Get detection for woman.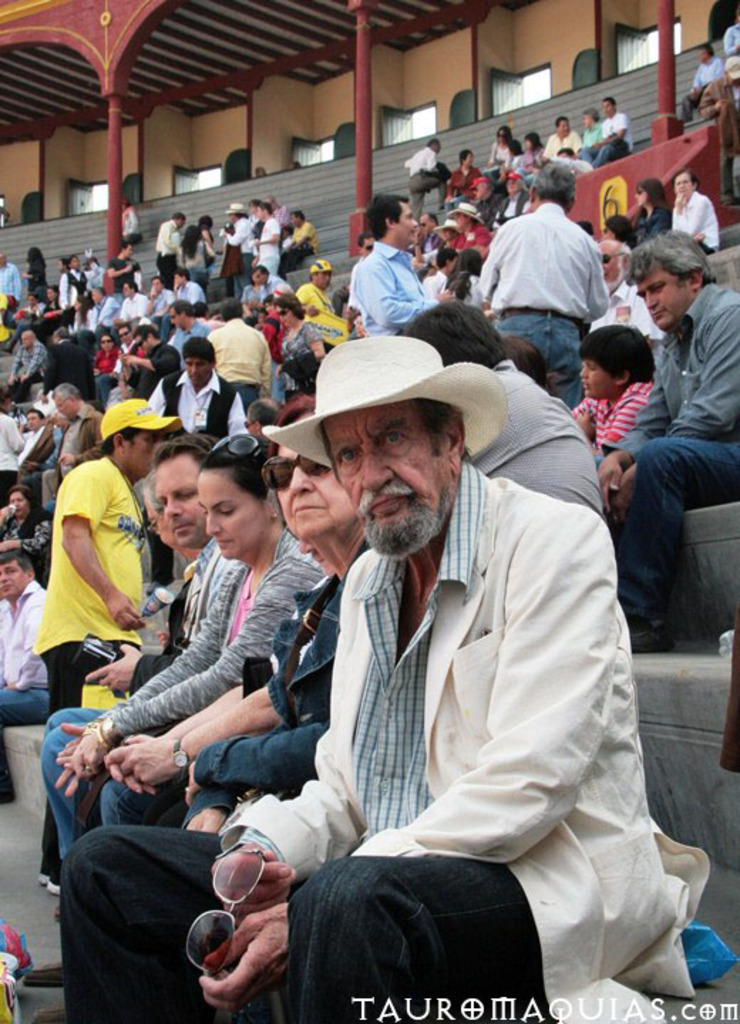
Detection: box=[601, 208, 633, 249].
